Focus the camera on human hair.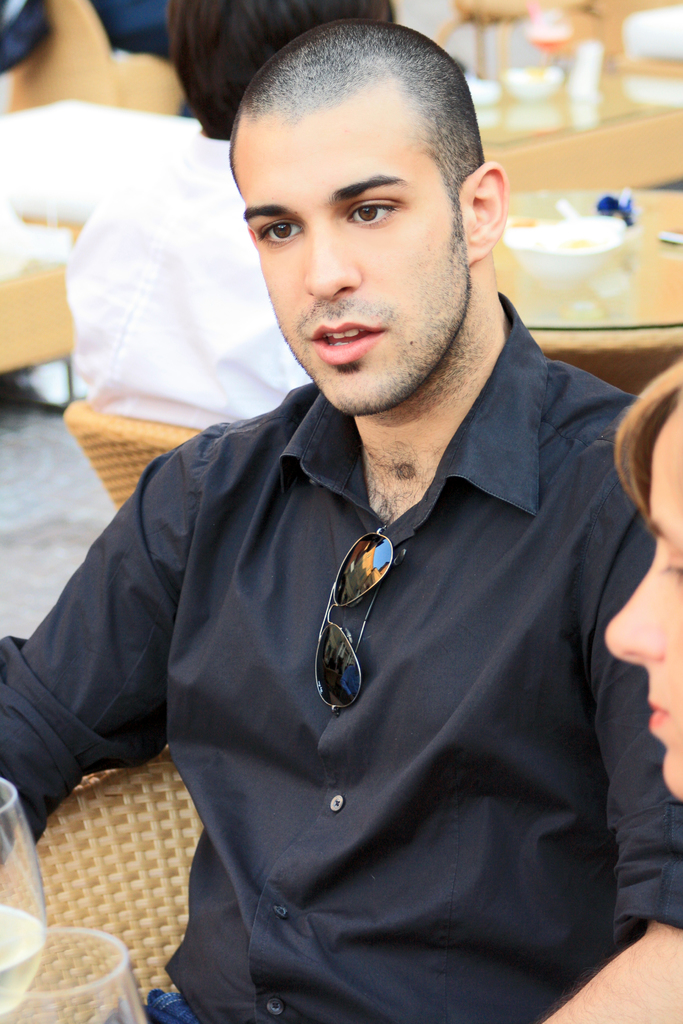
Focus region: detection(160, 0, 399, 146).
